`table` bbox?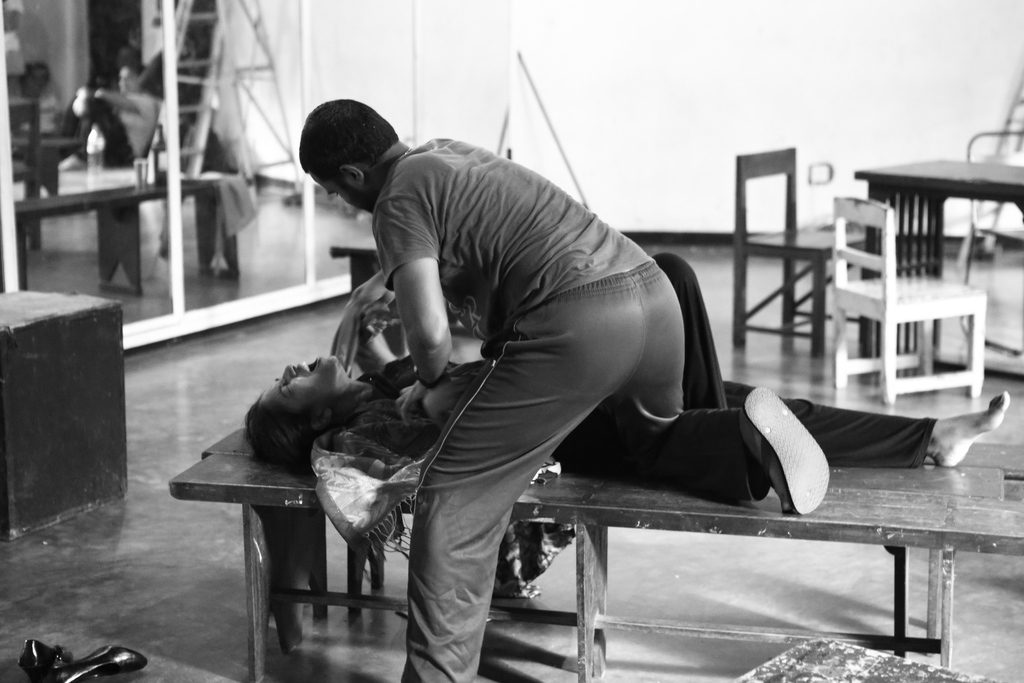
{"x1": 852, "y1": 149, "x2": 1023, "y2": 367}
